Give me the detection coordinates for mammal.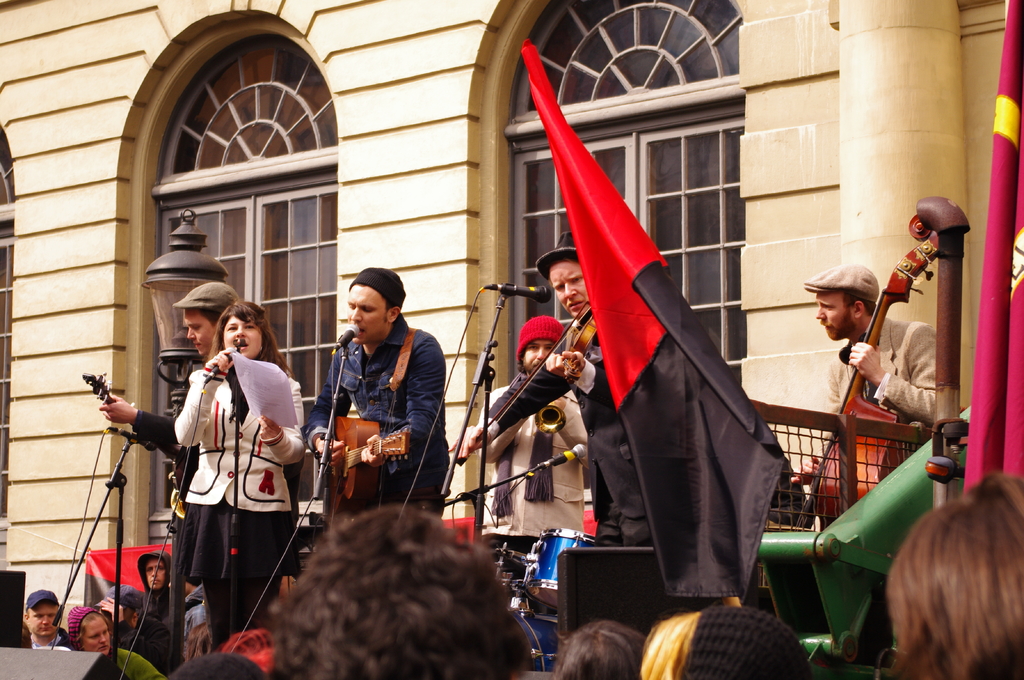
bbox=(19, 586, 72, 650).
